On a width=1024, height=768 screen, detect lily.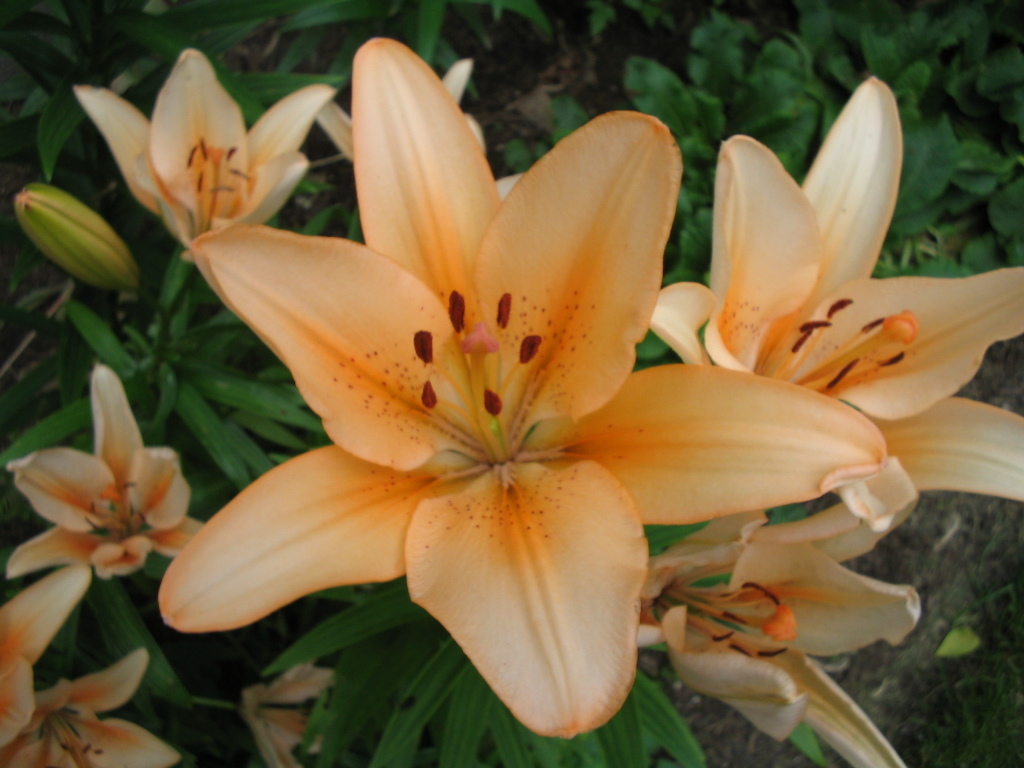
[649,74,1023,523].
